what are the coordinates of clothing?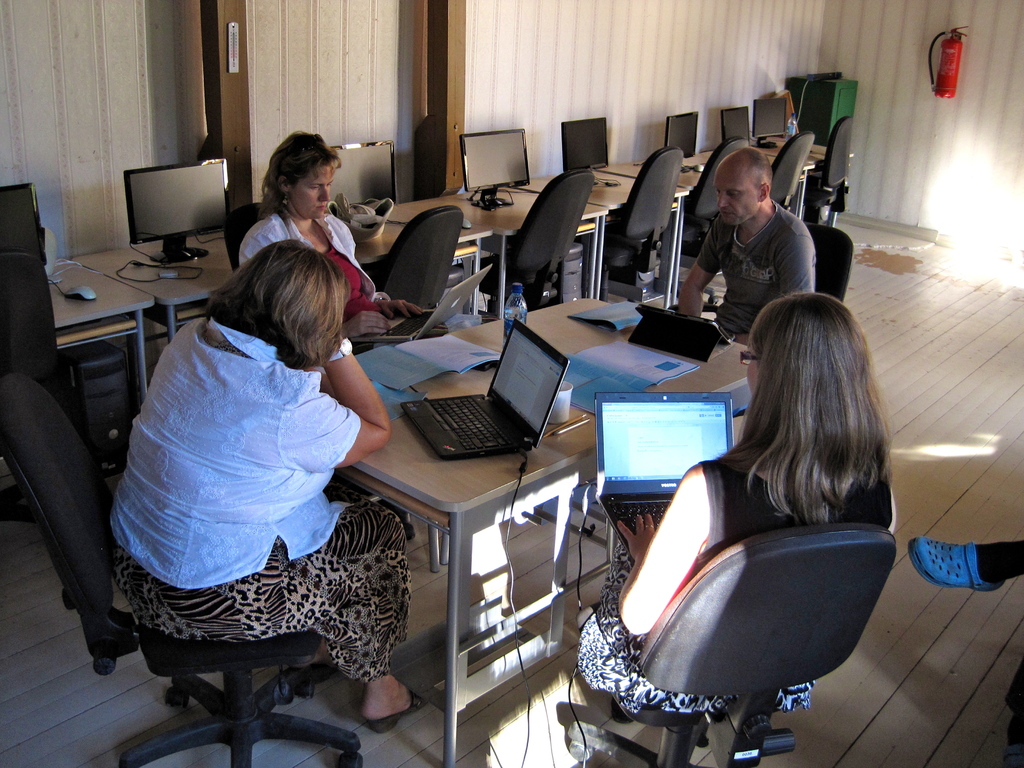
(698,198,816,342).
